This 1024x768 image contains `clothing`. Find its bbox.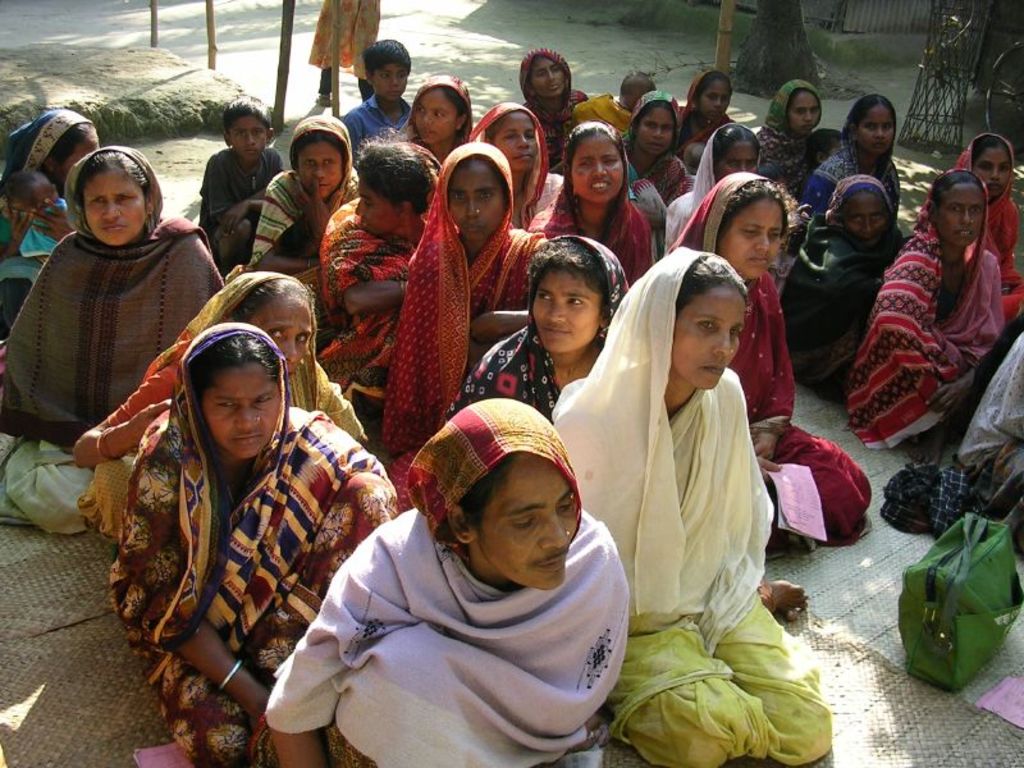
251 110 362 265.
